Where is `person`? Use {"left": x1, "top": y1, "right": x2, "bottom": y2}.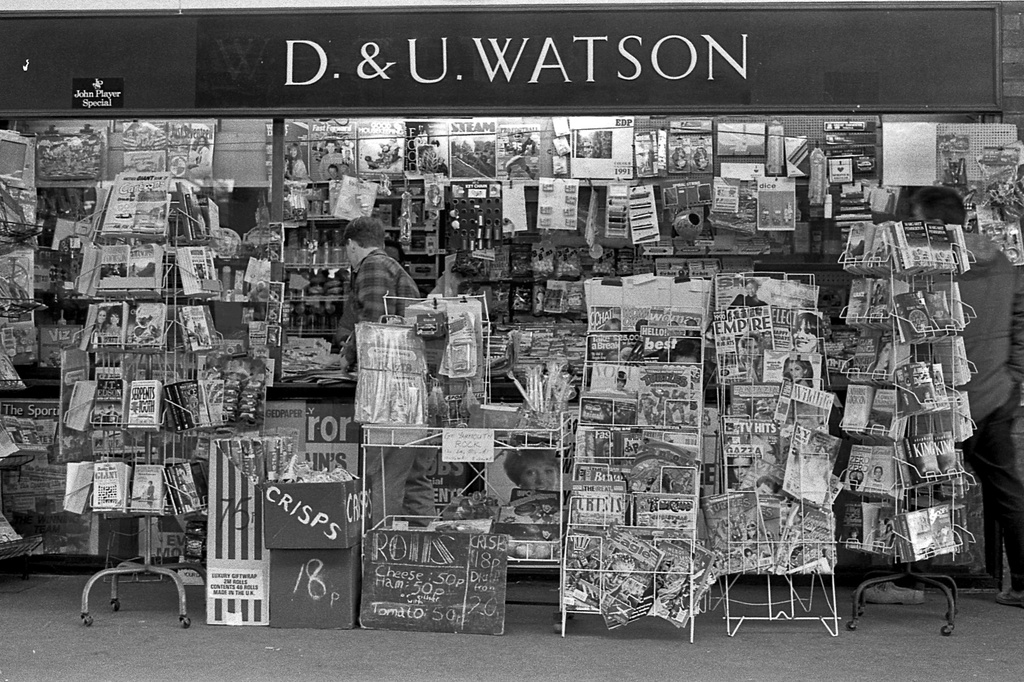
{"left": 331, "top": 212, "right": 428, "bottom": 527}.
